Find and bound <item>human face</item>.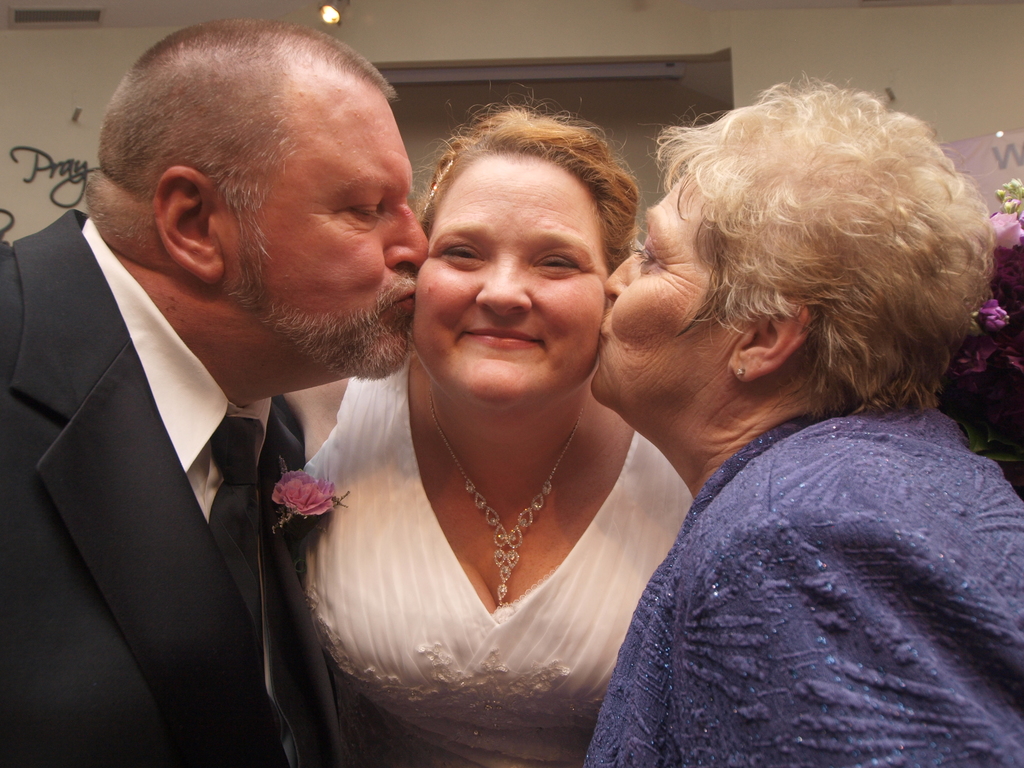
Bound: (262,69,434,390).
